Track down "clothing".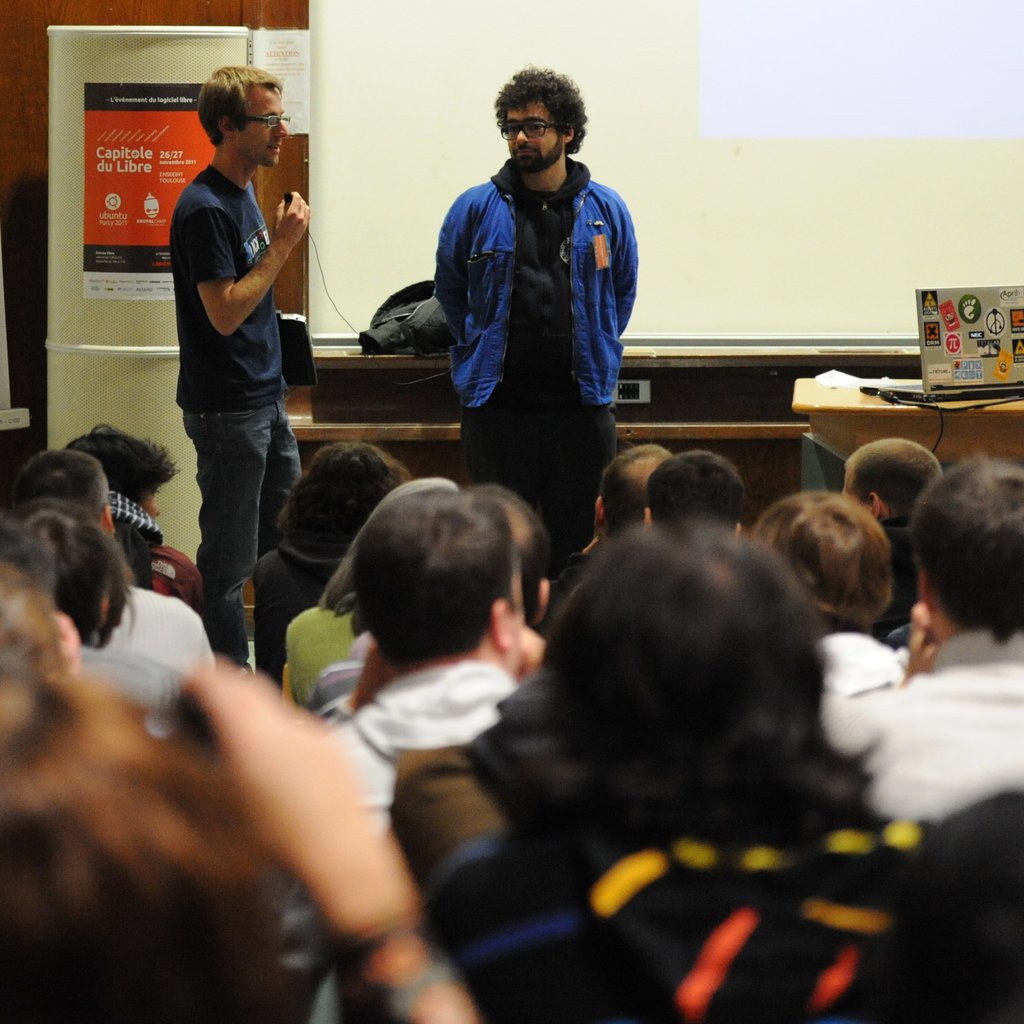
Tracked to {"left": 72, "top": 650, "right": 230, "bottom": 751}.
